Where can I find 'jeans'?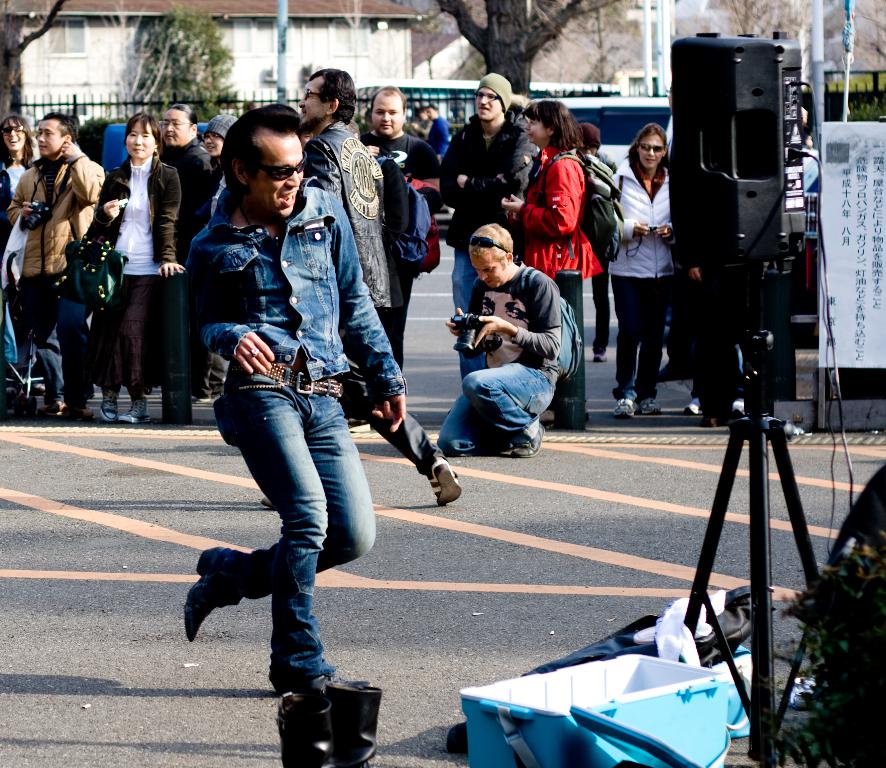
You can find it at [left=436, top=361, right=556, bottom=443].
